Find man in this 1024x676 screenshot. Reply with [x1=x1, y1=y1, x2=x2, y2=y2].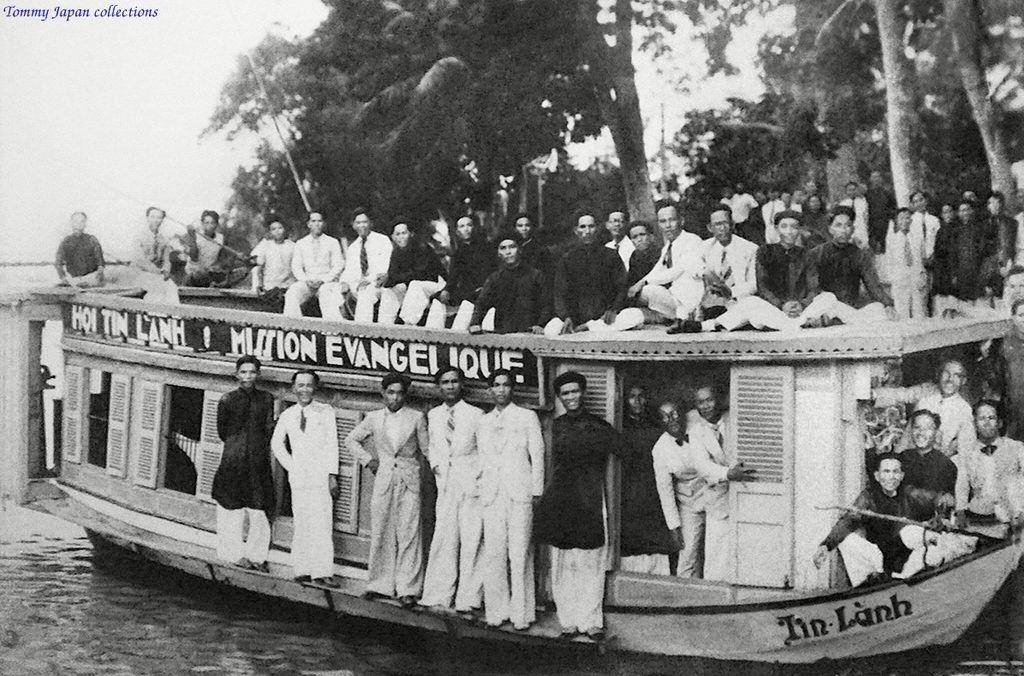
[x1=838, y1=181, x2=869, y2=248].
